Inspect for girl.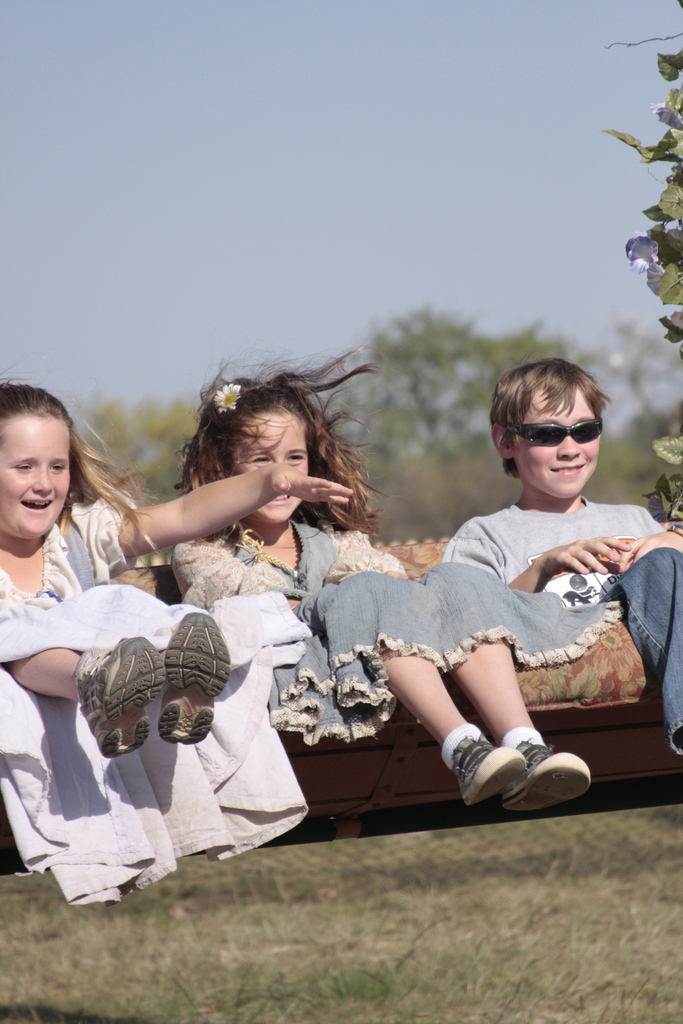
Inspection: [left=118, top=355, right=621, bottom=815].
